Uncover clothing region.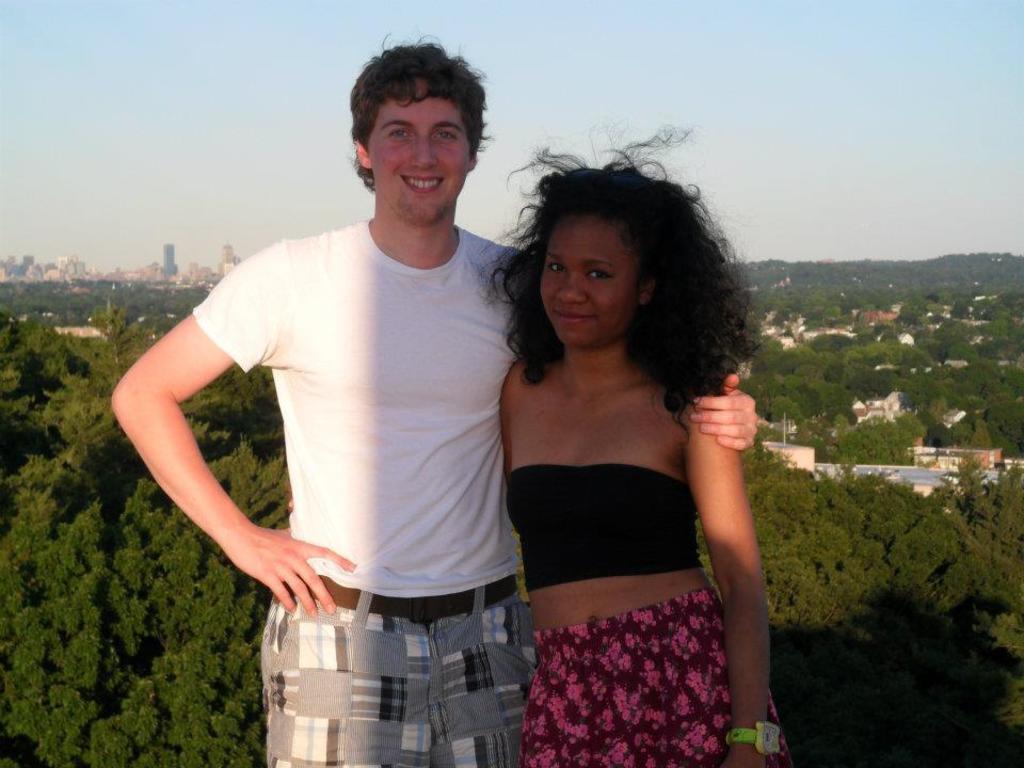
Uncovered: BBox(506, 459, 791, 767).
